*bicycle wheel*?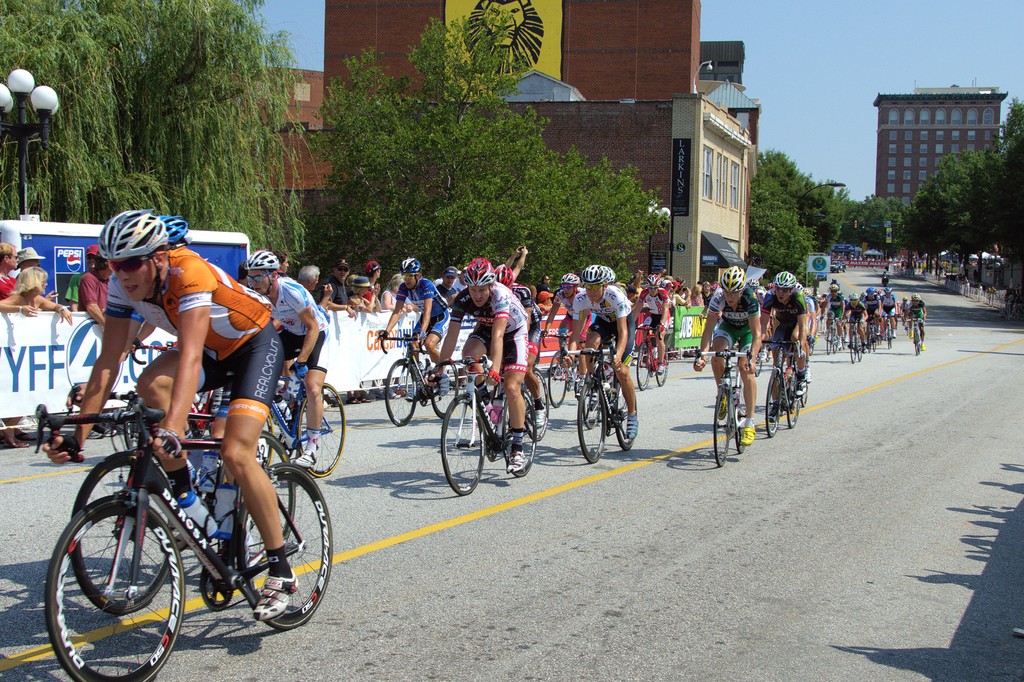
locate(730, 386, 749, 451)
